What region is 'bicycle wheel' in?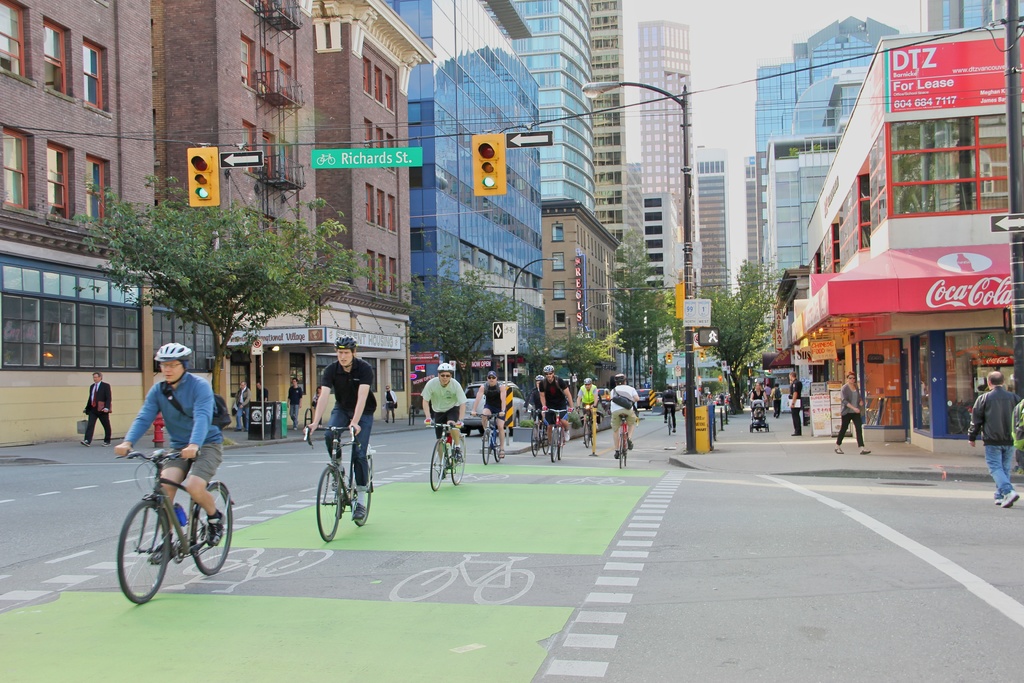
x1=542 y1=424 x2=547 y2=449.
